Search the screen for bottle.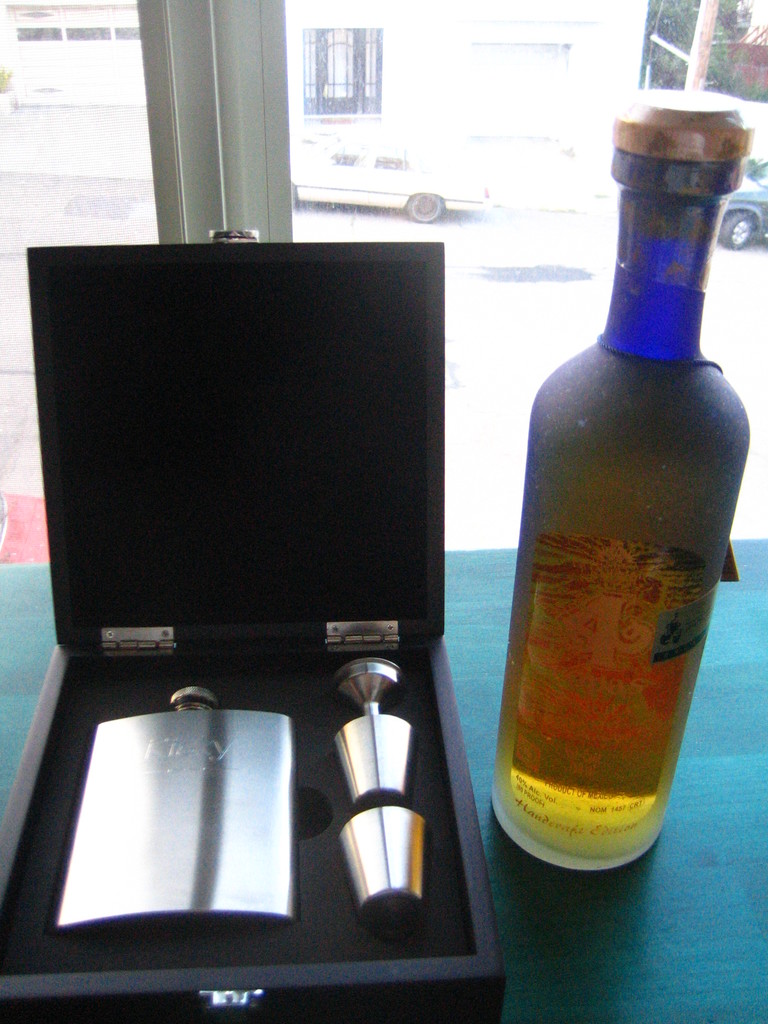
Found at BBox(494, 72, 739, 883).
